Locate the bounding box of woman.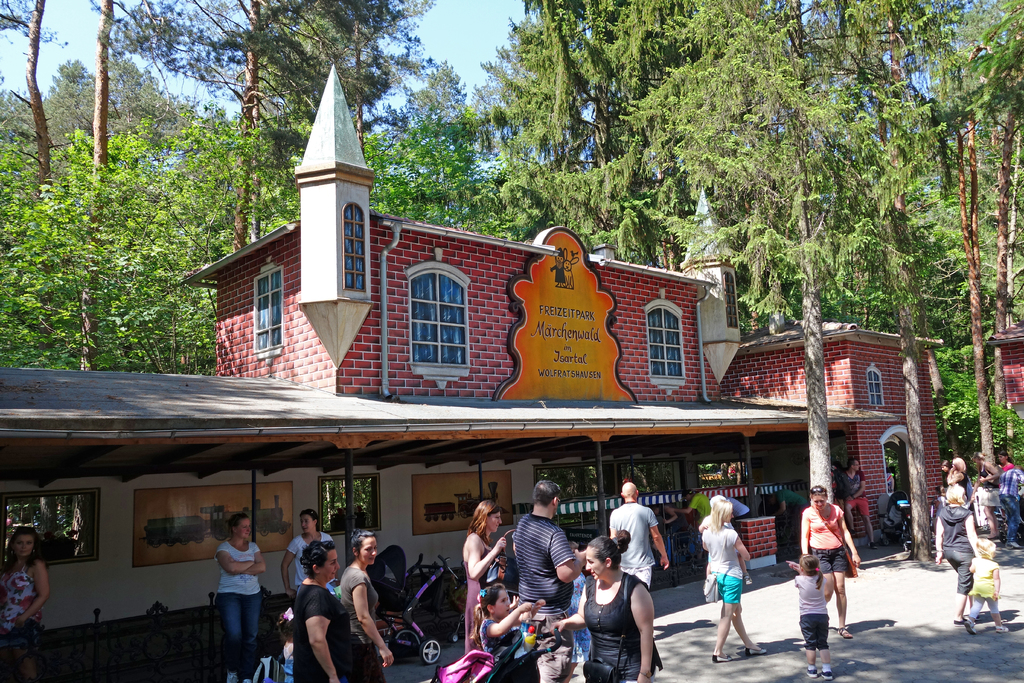
Bounding box: (465,503,507,653).
